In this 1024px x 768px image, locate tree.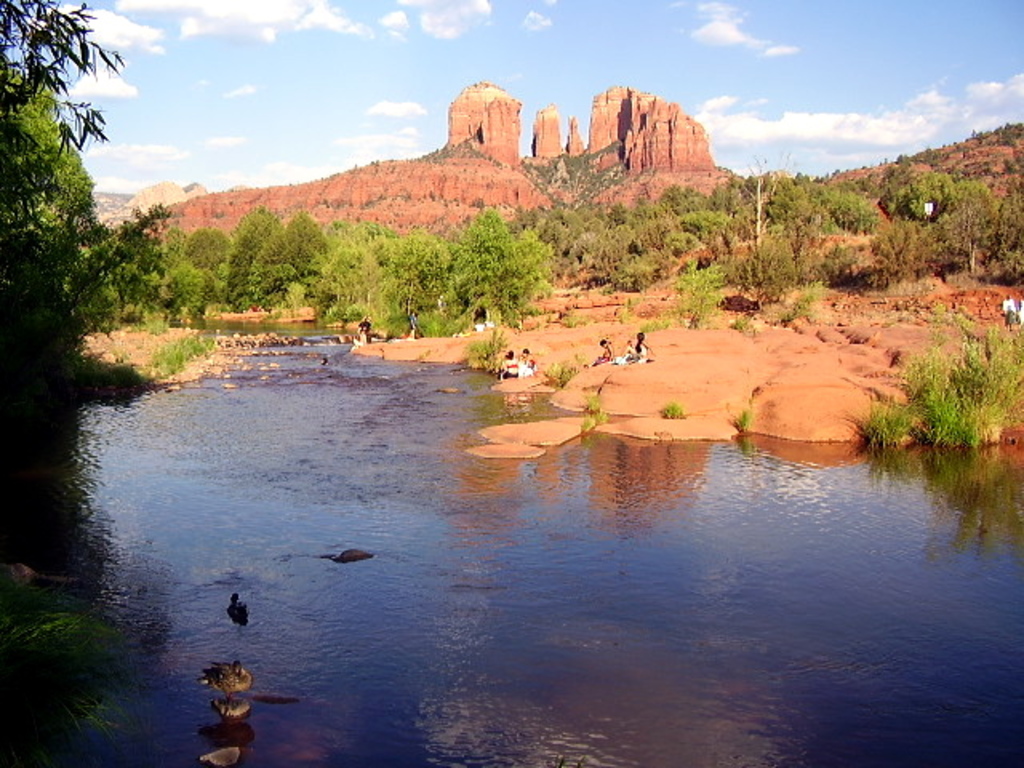
Bounding box: 278, 206, 330, 309.
